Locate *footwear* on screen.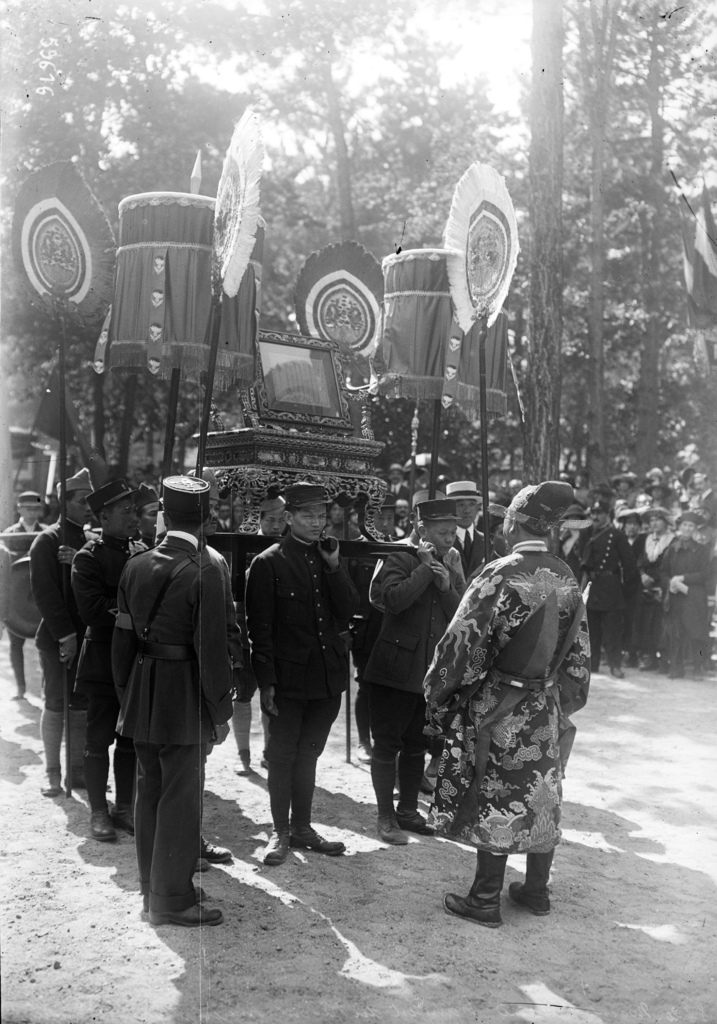
On screen at l=442, t=849, r=511, b=938.
